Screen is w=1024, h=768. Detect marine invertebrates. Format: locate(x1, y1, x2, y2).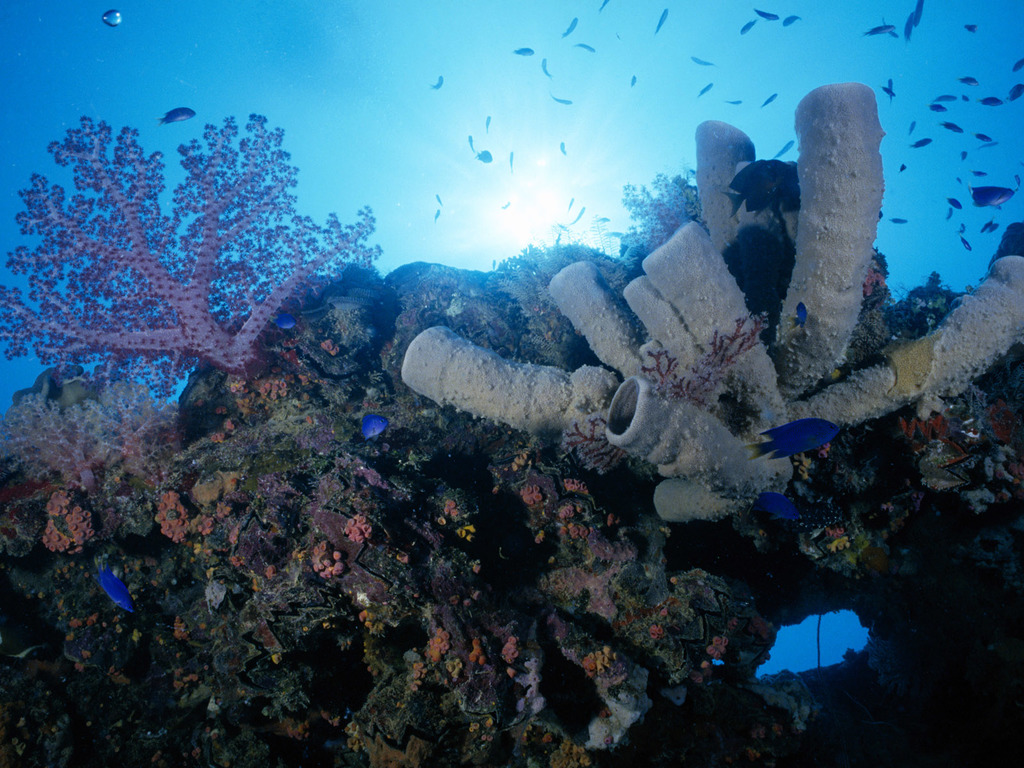
locate(641, 213, 787, 431).
